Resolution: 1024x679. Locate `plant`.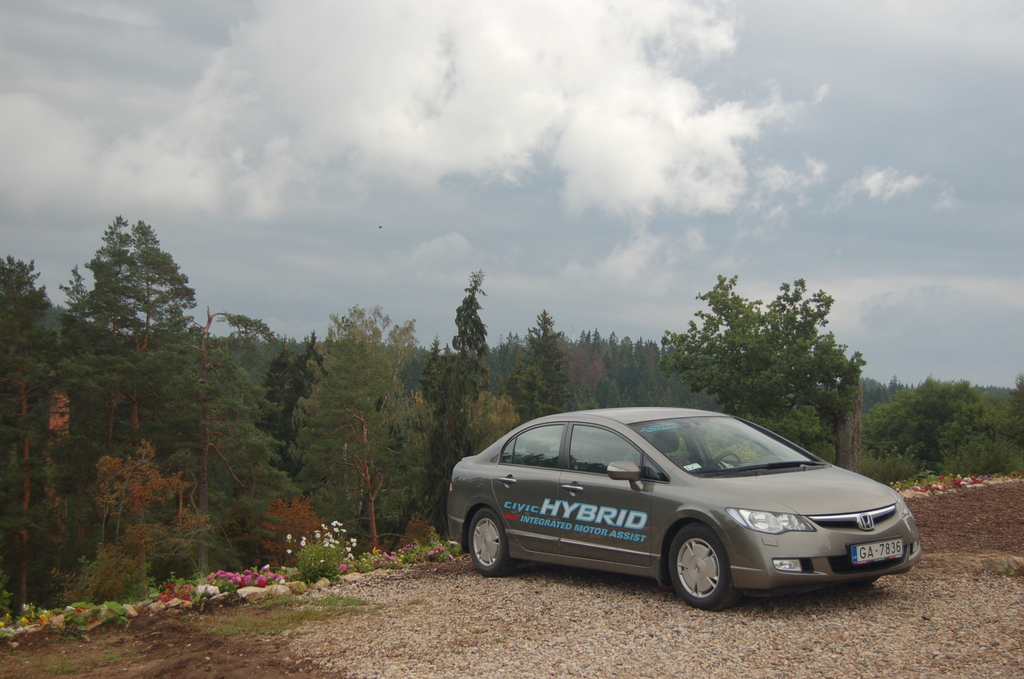
x1=976 y1=555 x2=1023 y2=577.
